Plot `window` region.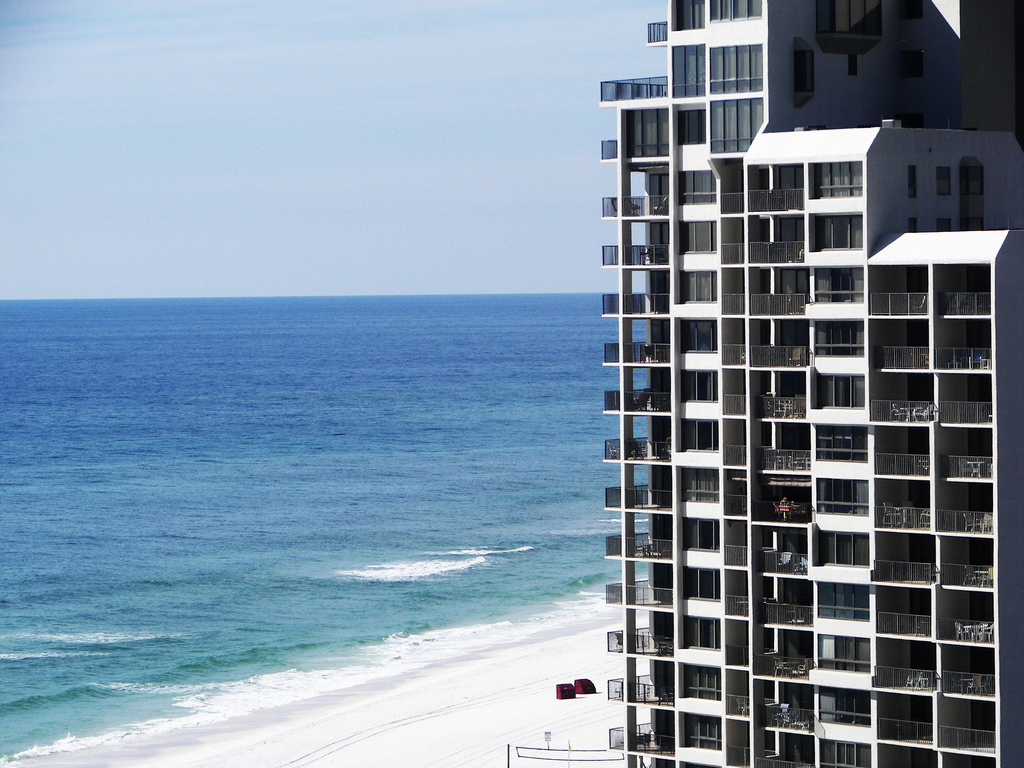
Plotted at <box>680,273,716,302</box>.
